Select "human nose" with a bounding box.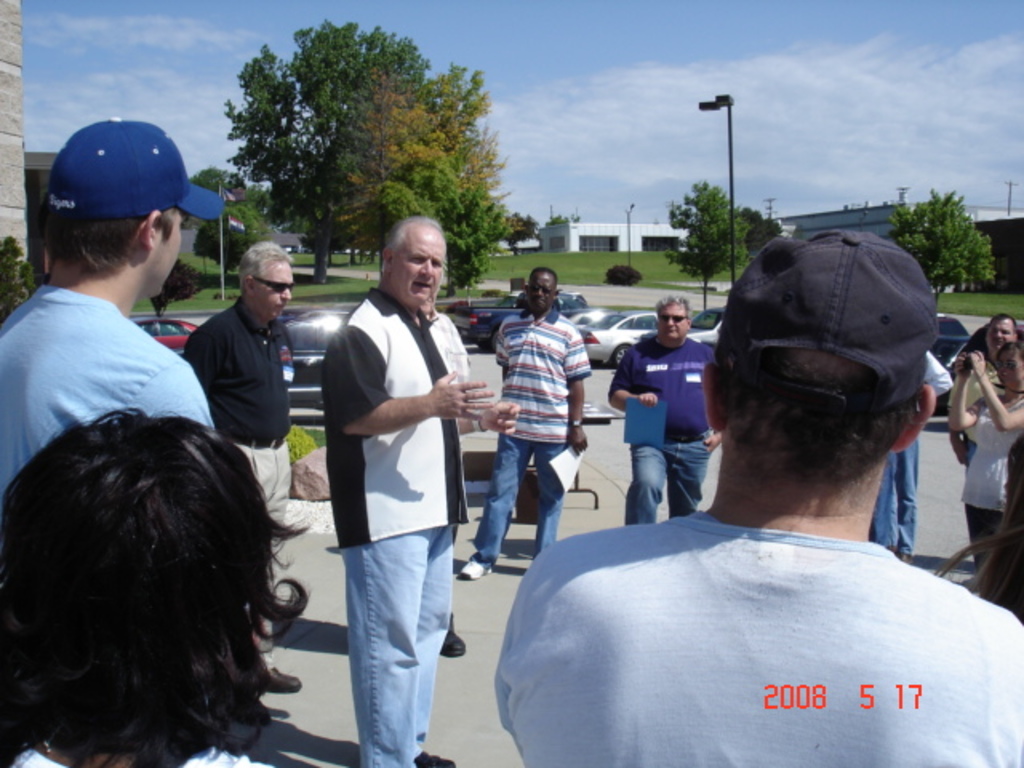
[x1=419, y1=261, x2=437, y2=277].
